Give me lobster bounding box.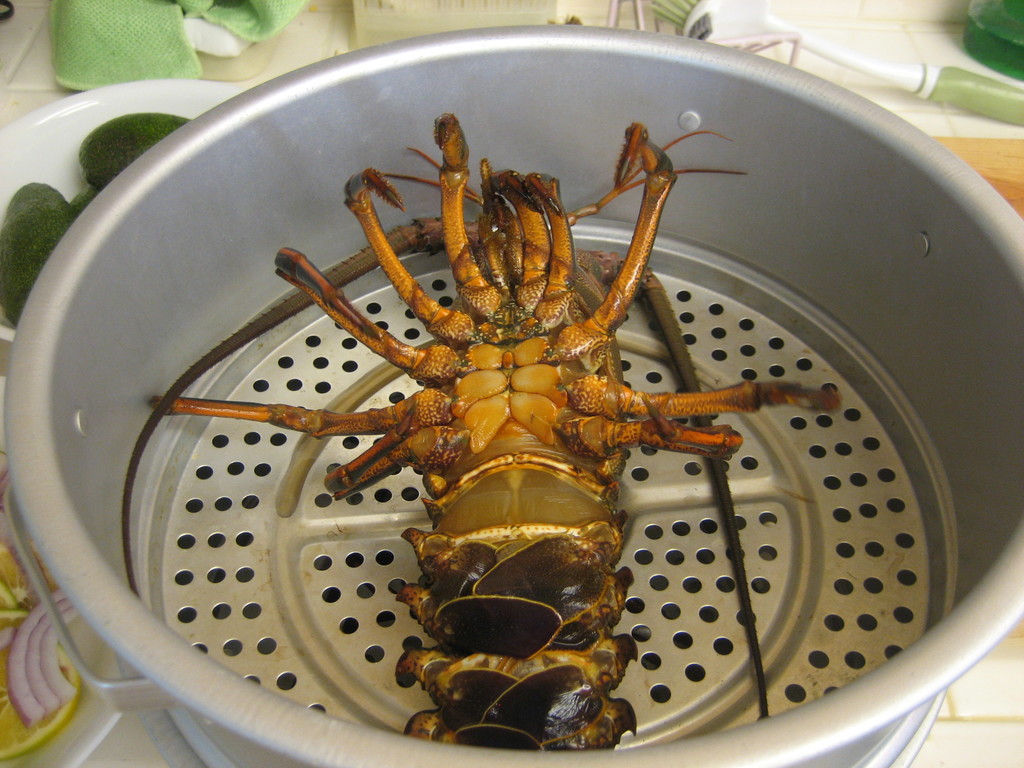
pyautogui.locateOnScreen(132, 126, 985, 719).
